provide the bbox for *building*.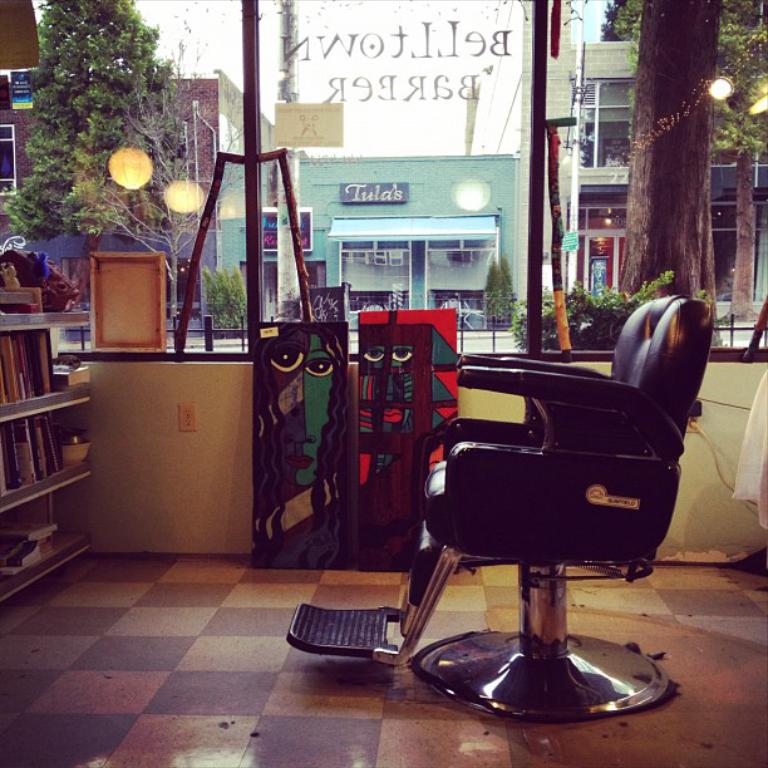
(x1=0, y1=0, x2=767, y2=767).
